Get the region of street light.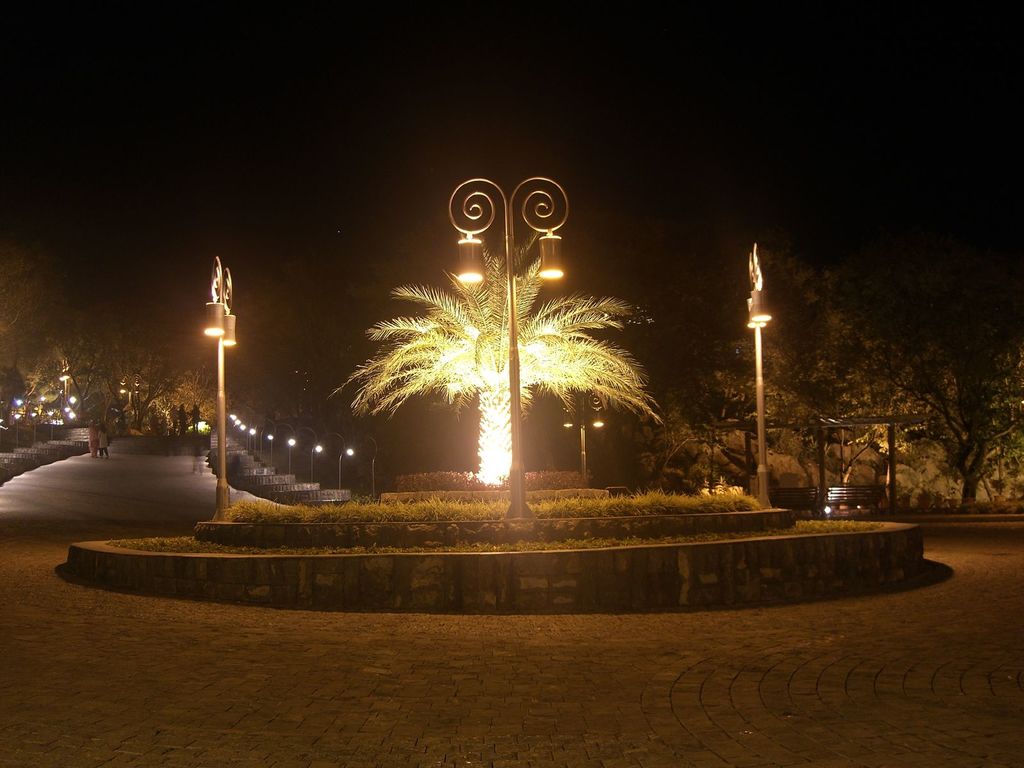
(left=346, top=435, right=382, bottom=497).
